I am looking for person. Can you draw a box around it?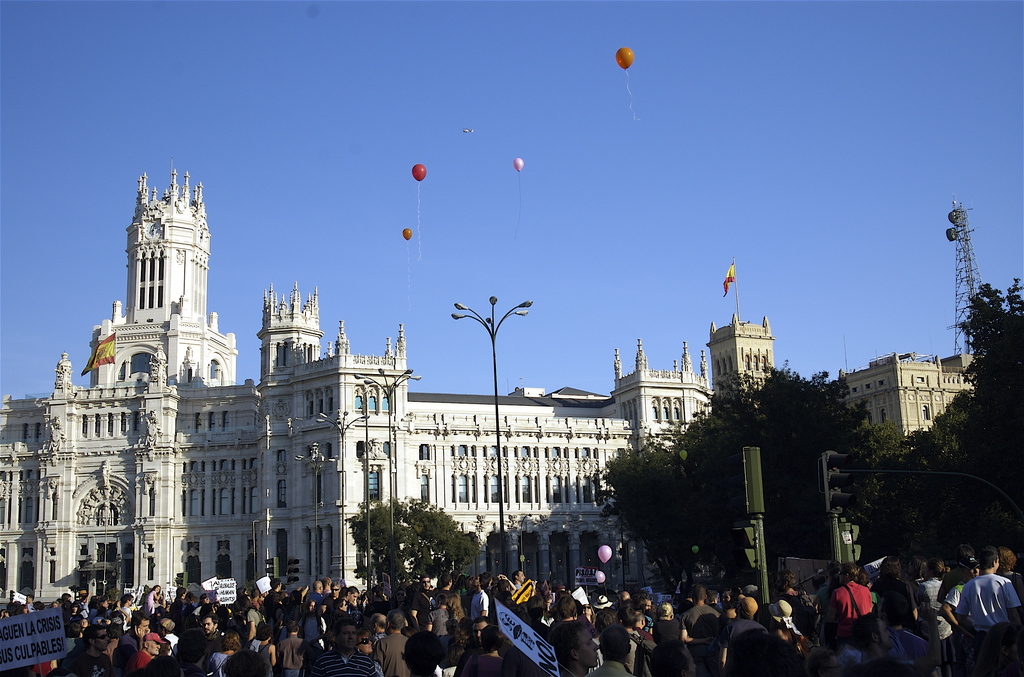
Sure, the bounding box is [339,586,360,603].
